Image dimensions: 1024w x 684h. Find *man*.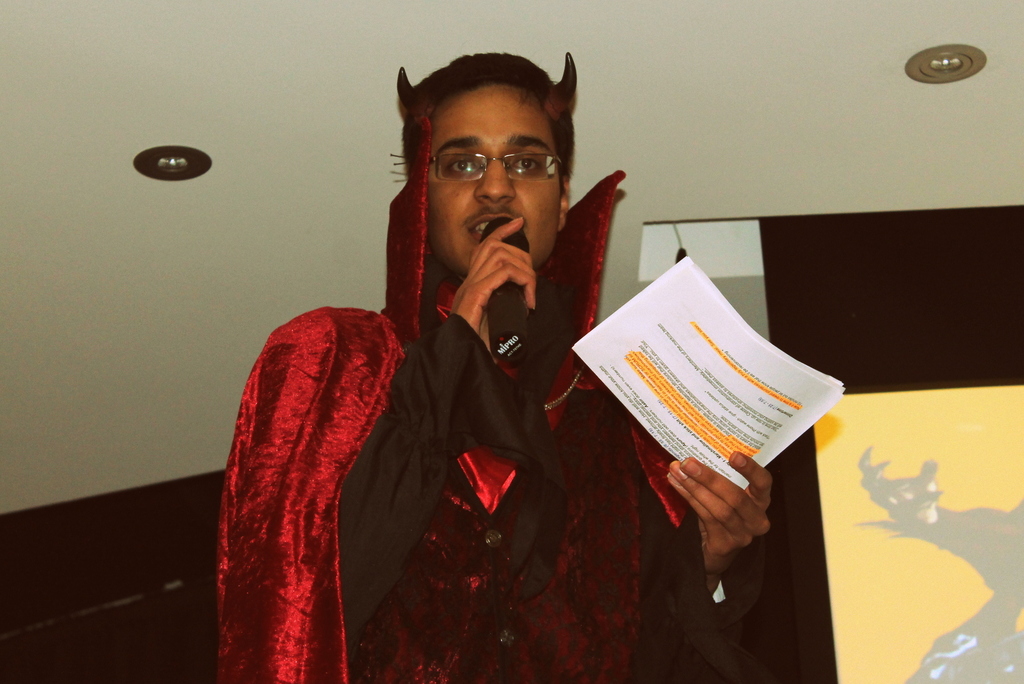
206,58,694,661.
